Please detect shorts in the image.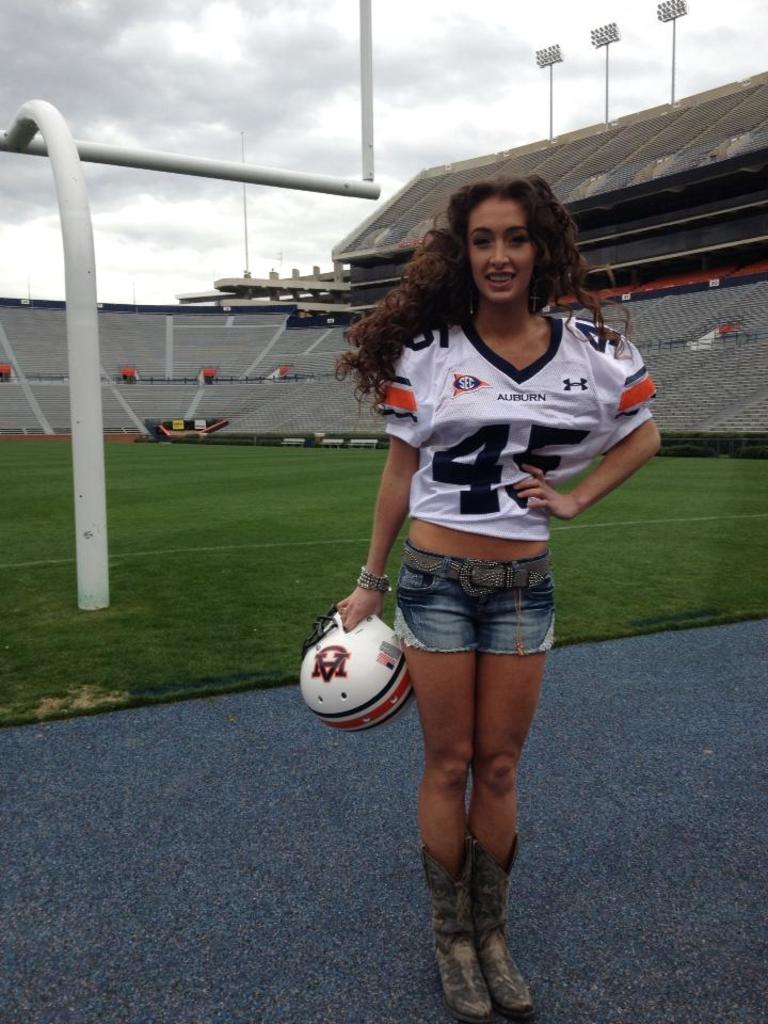
crop(383, 554, 586, 671).
